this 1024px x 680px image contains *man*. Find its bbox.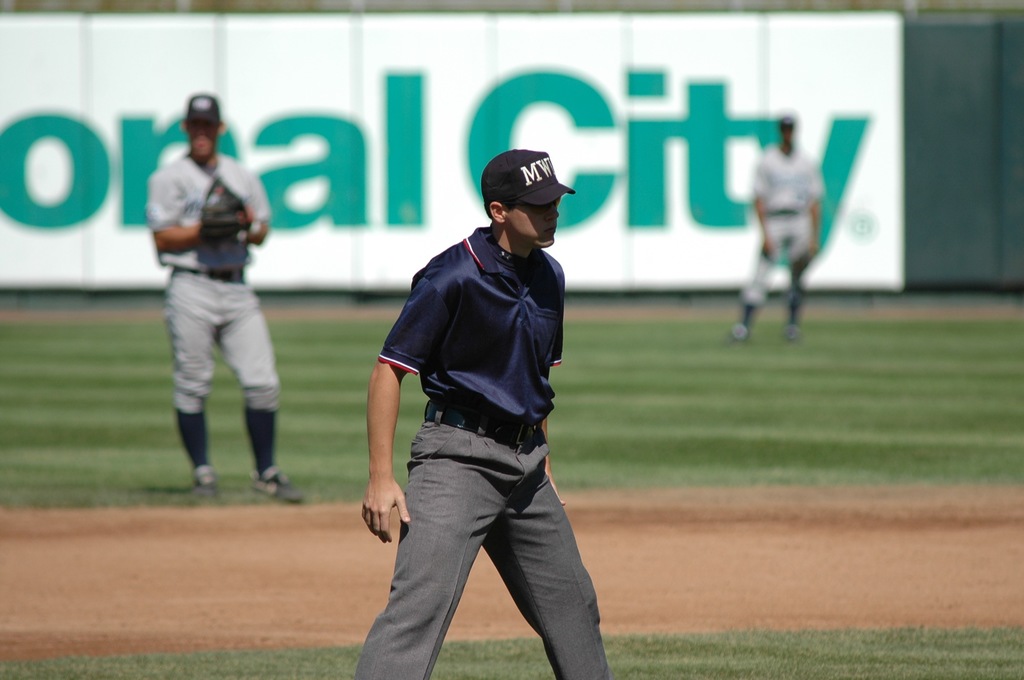
(350, 106, 614, 679).
